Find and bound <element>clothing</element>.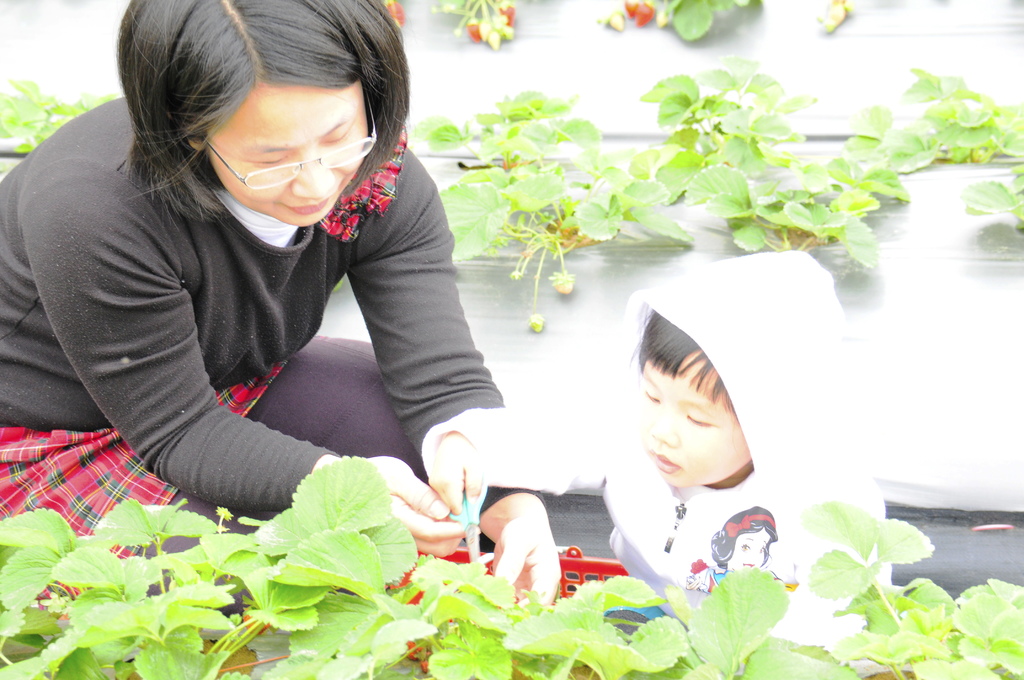
Bound: left=414, top=249, right=888, bottom=676.
